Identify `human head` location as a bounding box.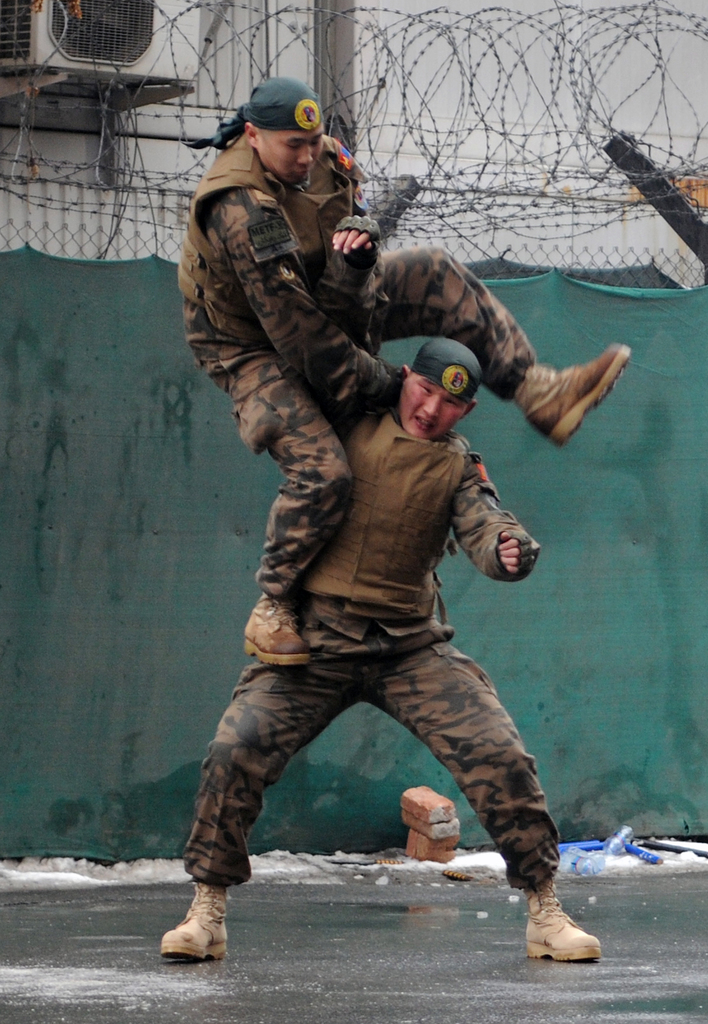
(402, 337, 479, 440).
